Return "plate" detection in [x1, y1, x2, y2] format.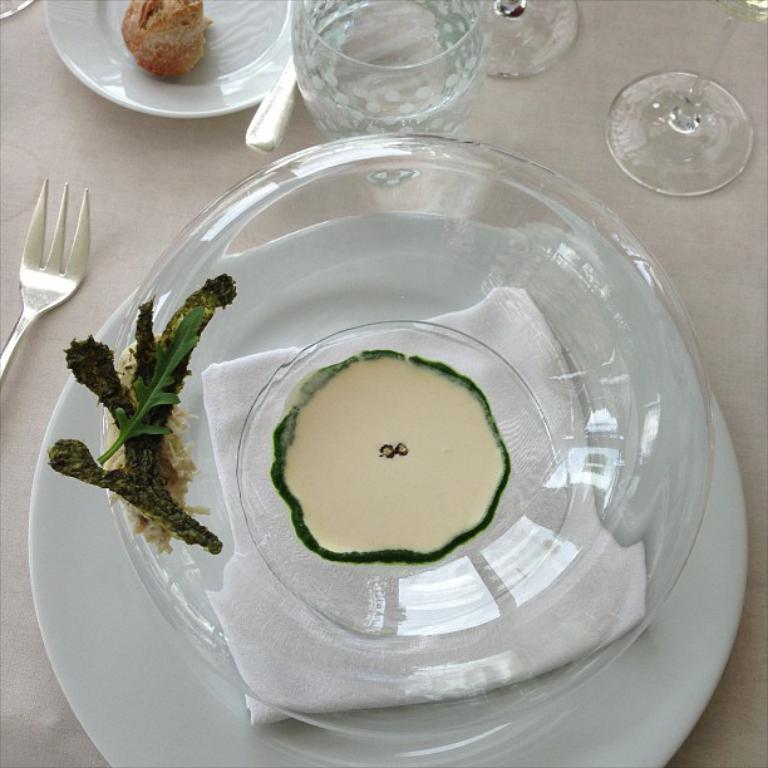
[44, 0, 326, 110].
